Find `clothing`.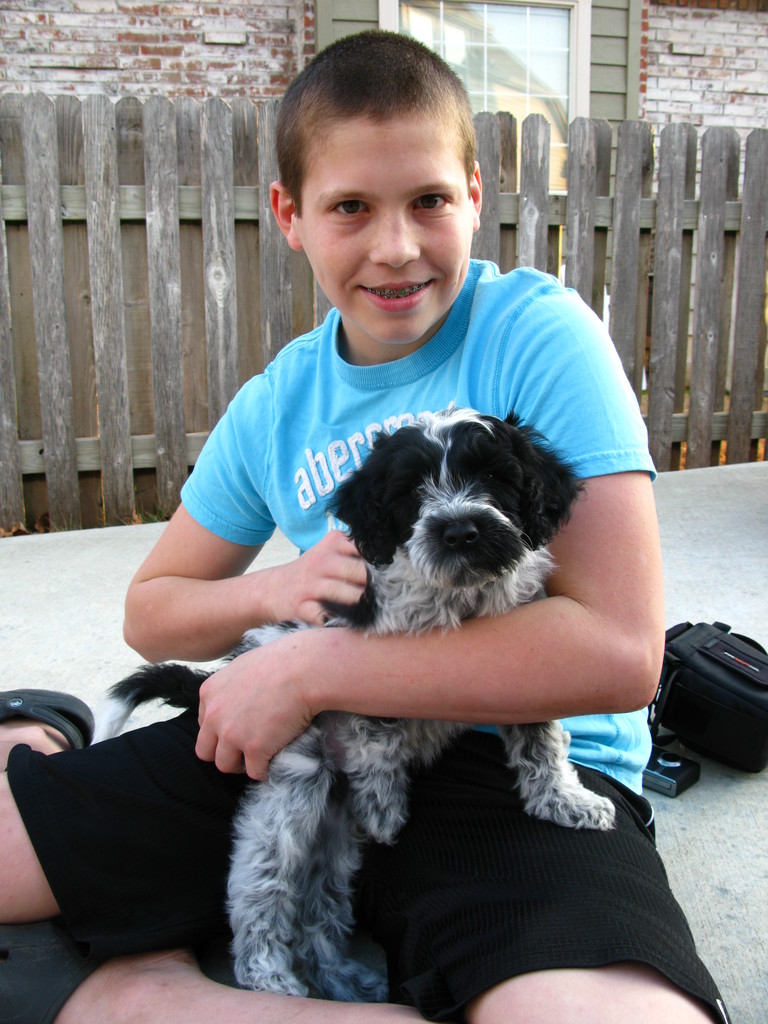
[x1=0, y1=260, x2=740, y2=1023].
